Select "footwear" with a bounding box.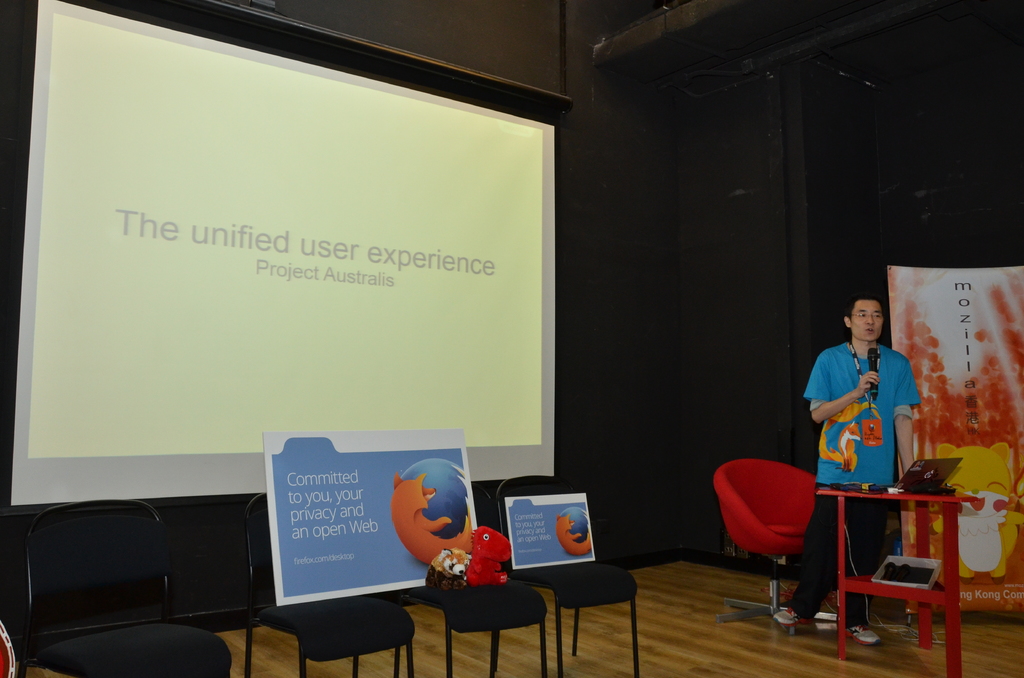
region(776, 607, 794, 626).
